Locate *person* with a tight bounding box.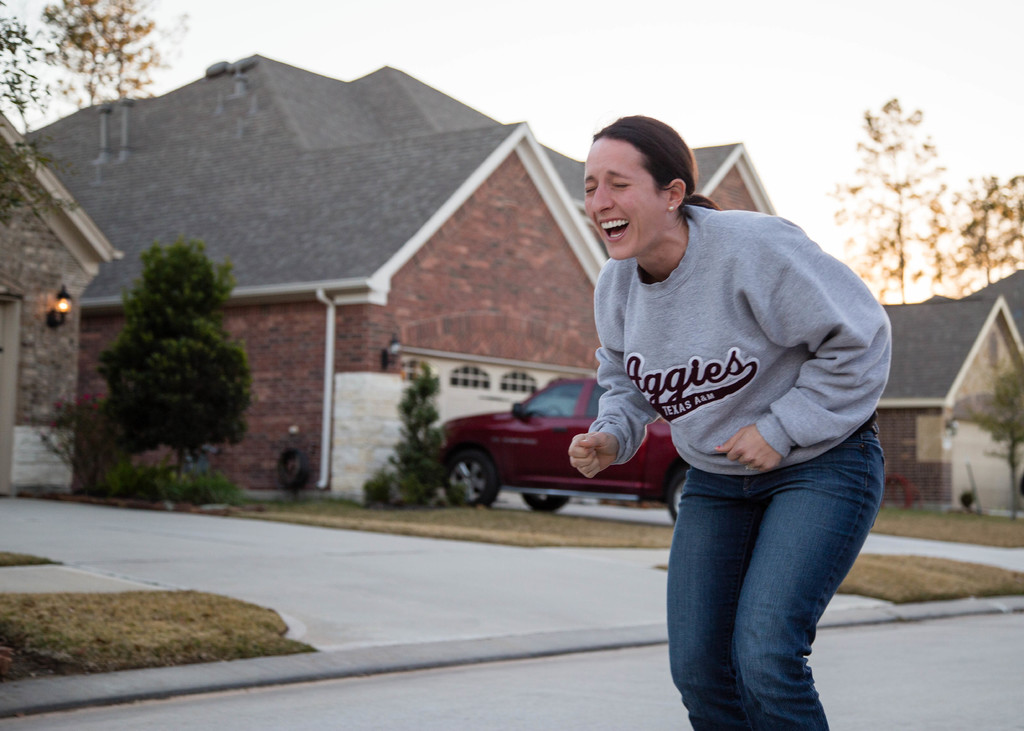
{"left": 577, "top": 99, "right": 895, "bottom": 709}.
